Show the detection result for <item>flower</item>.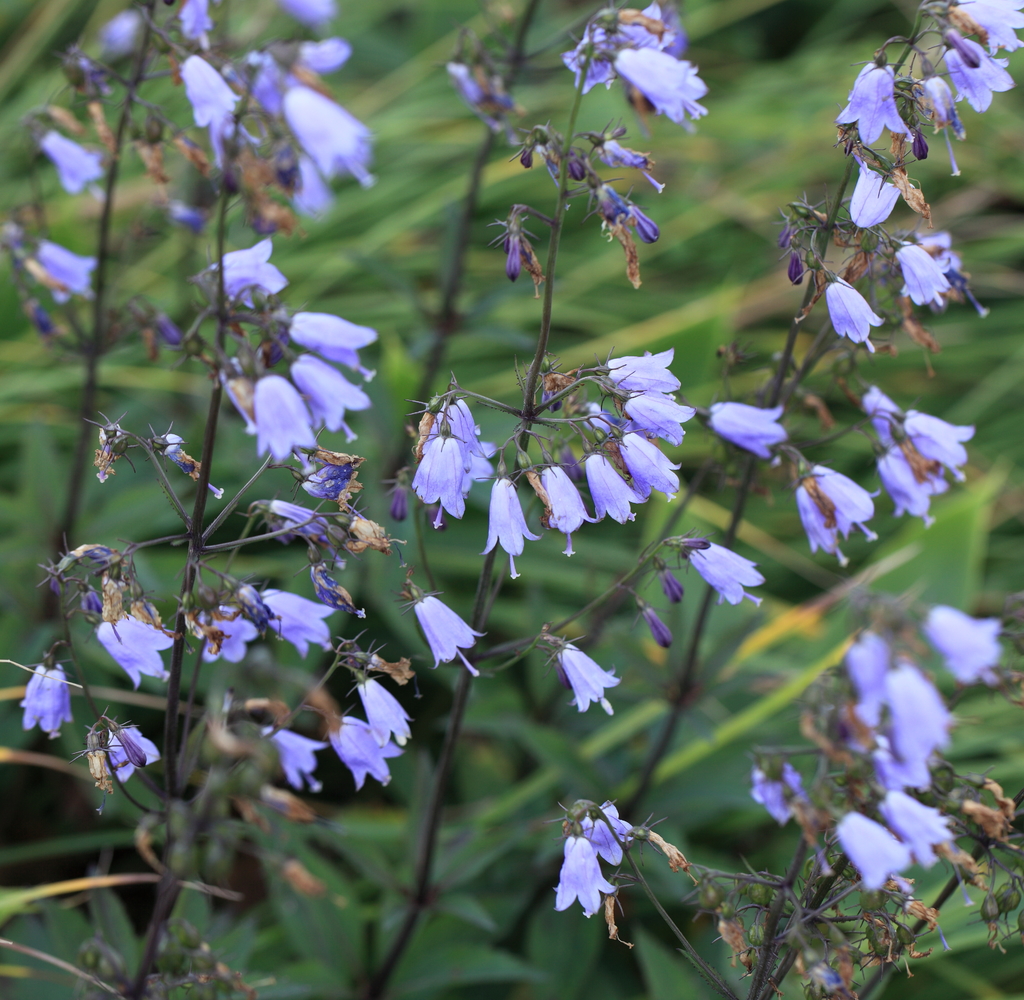
<box>930,605,1009,688</box>.
